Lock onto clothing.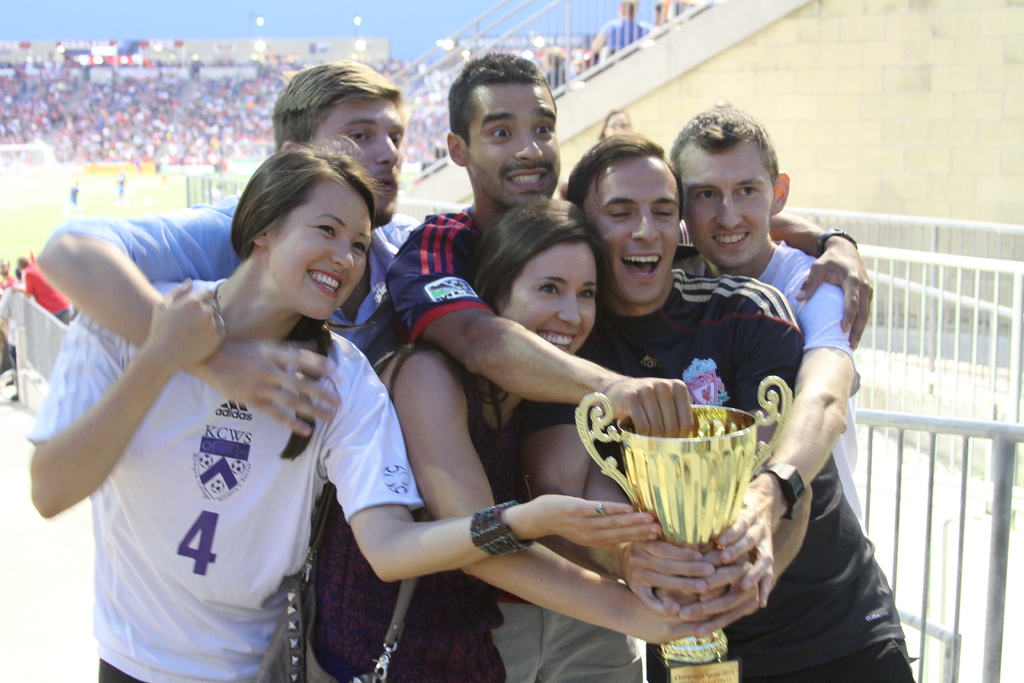
Locked: [x1=354, y1=215, x2=495, y2=350].
